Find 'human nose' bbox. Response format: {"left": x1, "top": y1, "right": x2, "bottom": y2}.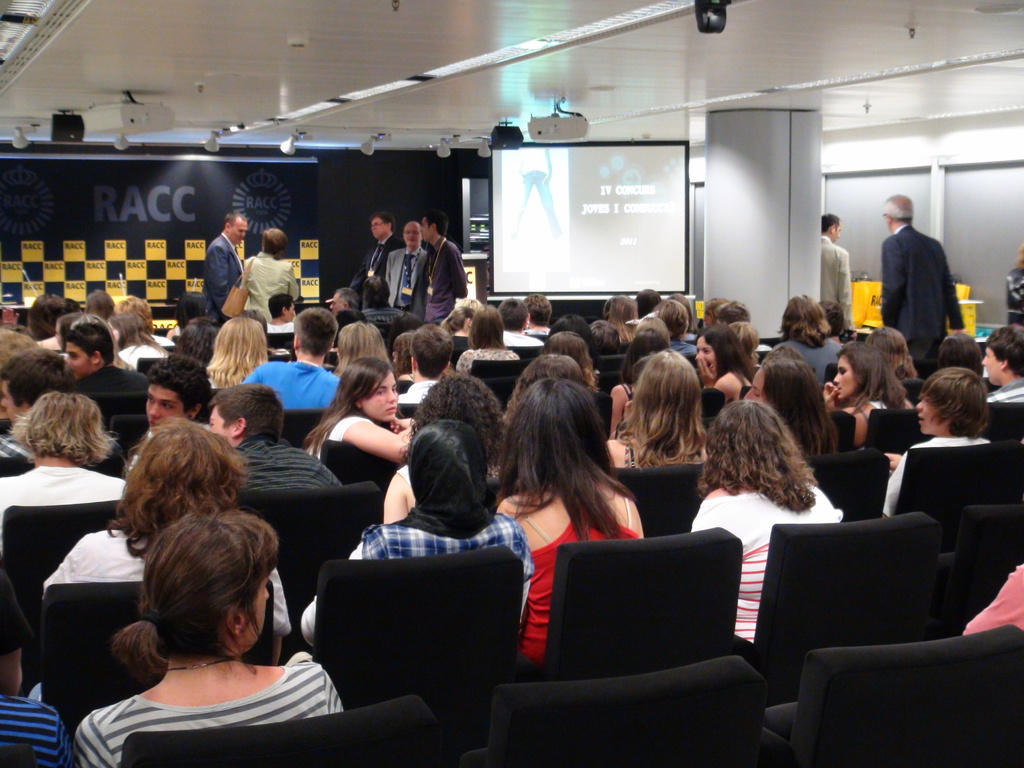
{"left": 241, "top": 232, "right": 246, "bottom": 239}.
